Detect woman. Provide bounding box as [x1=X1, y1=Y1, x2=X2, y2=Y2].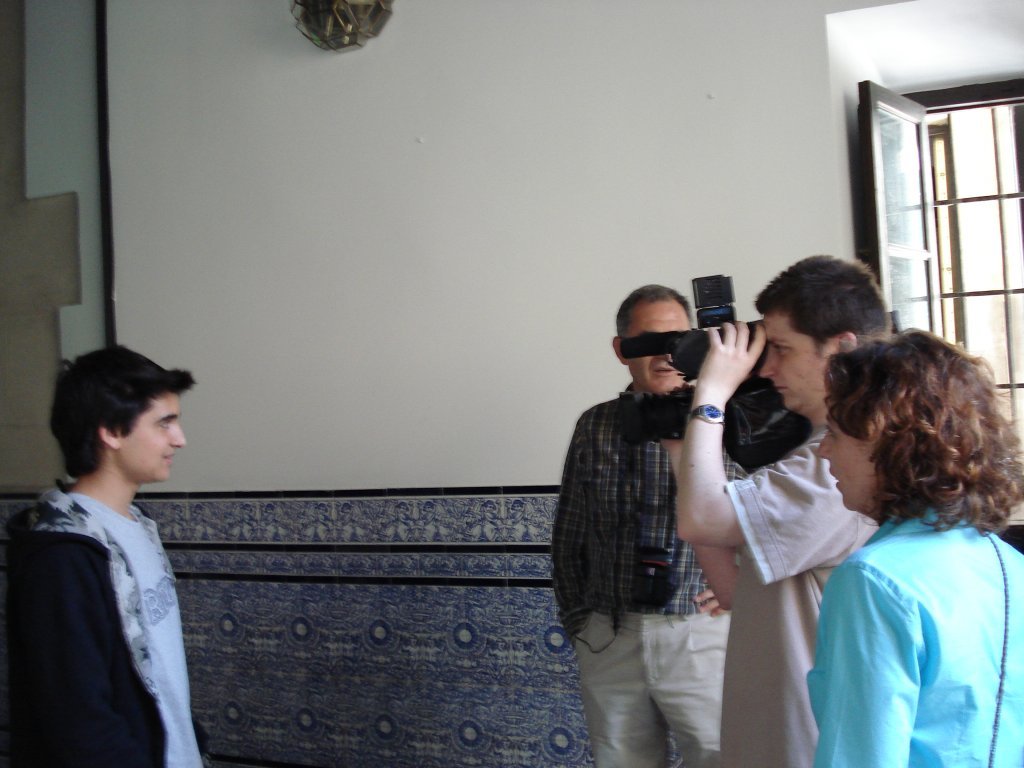
[x1=747, y1=303, x2=1023, y2=761].
